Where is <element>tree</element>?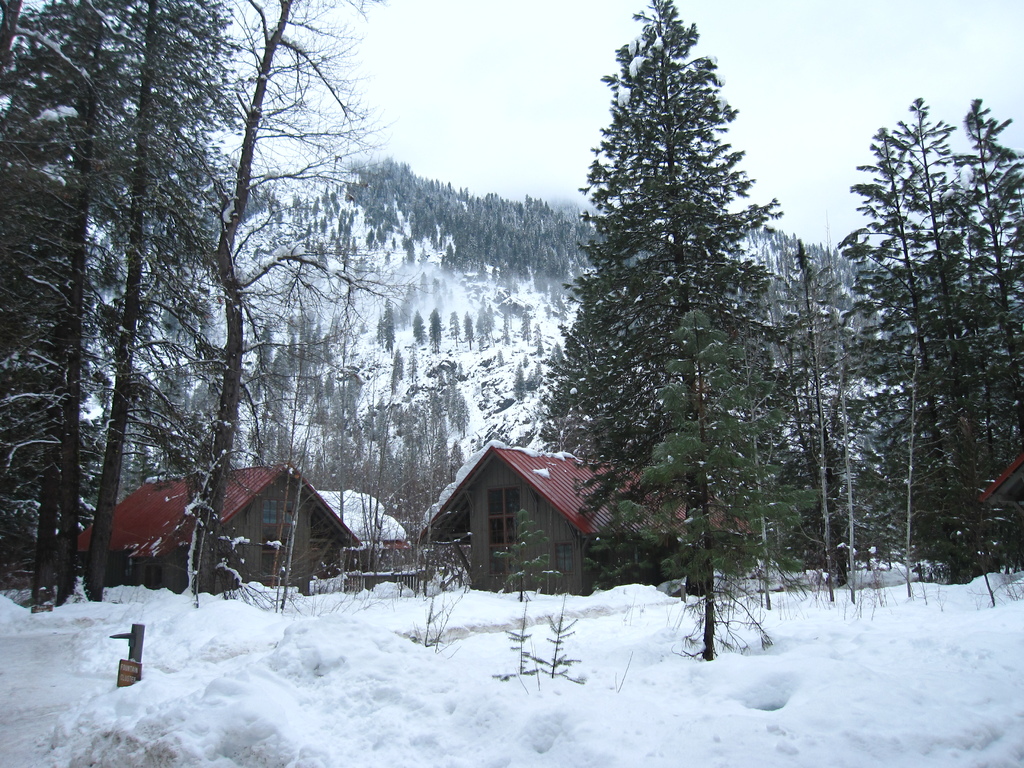
Rect(881, 88, 993, 579).
